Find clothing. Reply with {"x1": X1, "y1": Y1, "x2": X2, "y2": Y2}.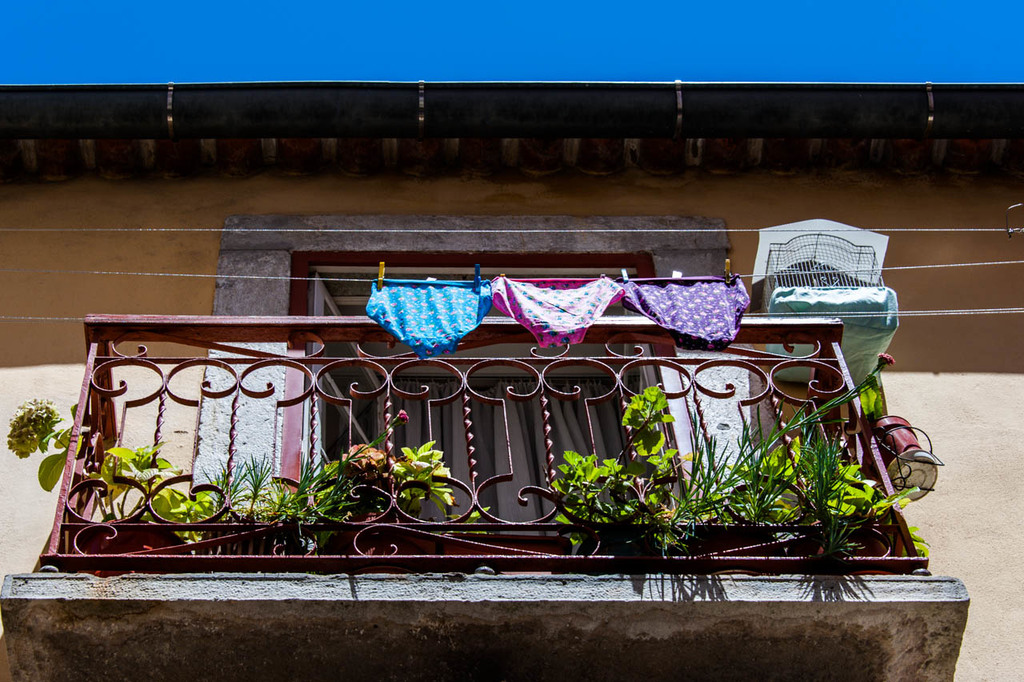
{"x1": 510, "y1": 283, "x2": 614, "y2": 364}.
